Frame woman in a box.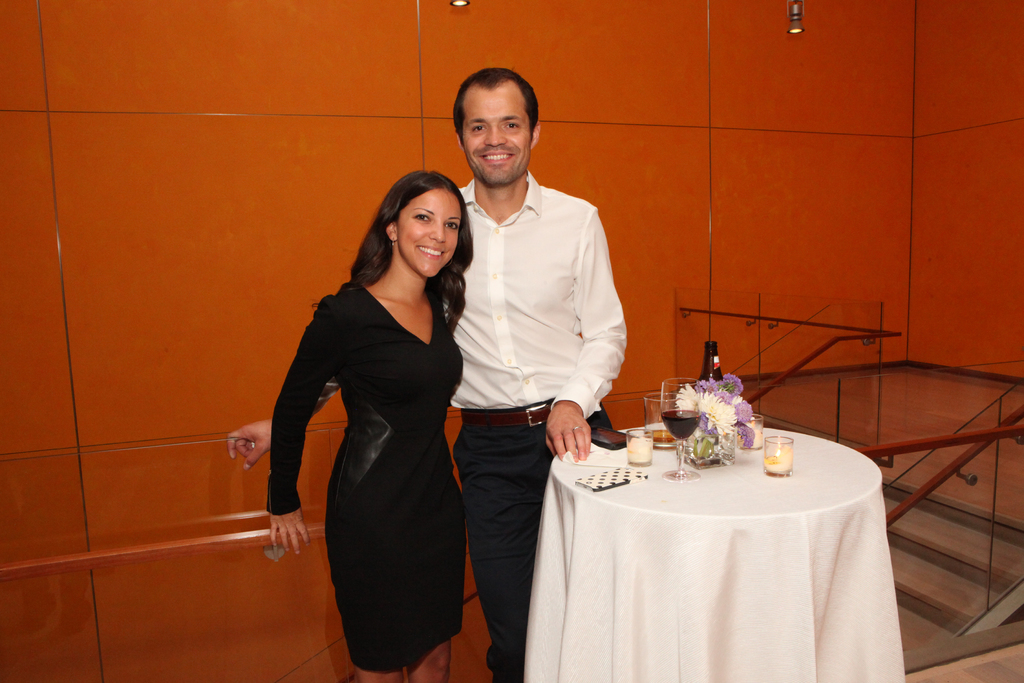
{"left": 268, "top": 155, "right": 478, "bottom": 673}.
